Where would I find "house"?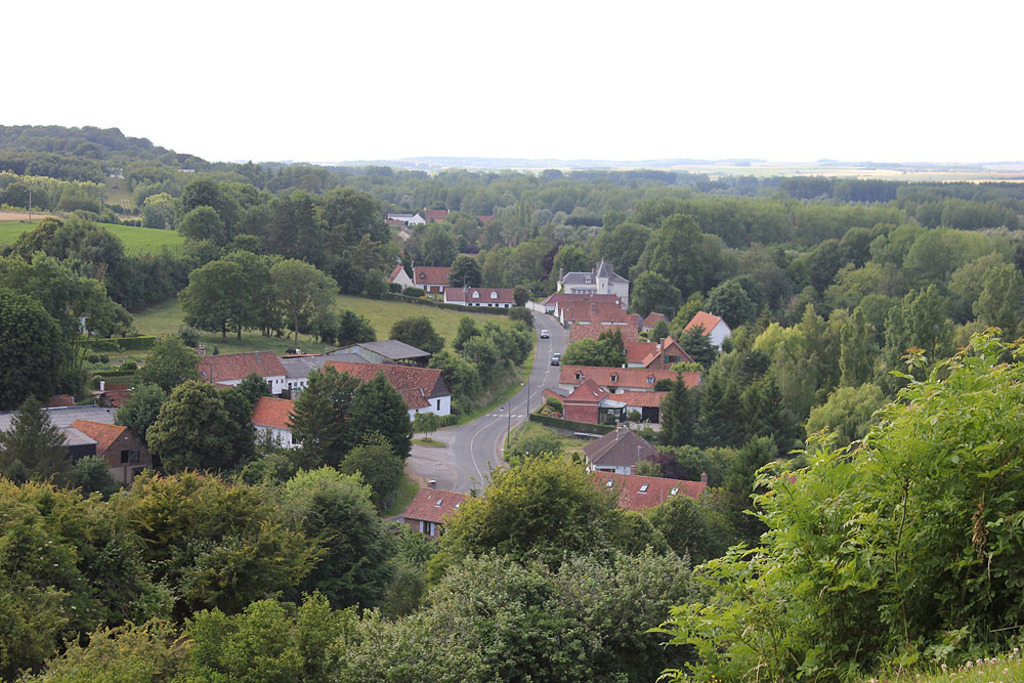
At <region>327, 331, 433, 368</region>.
